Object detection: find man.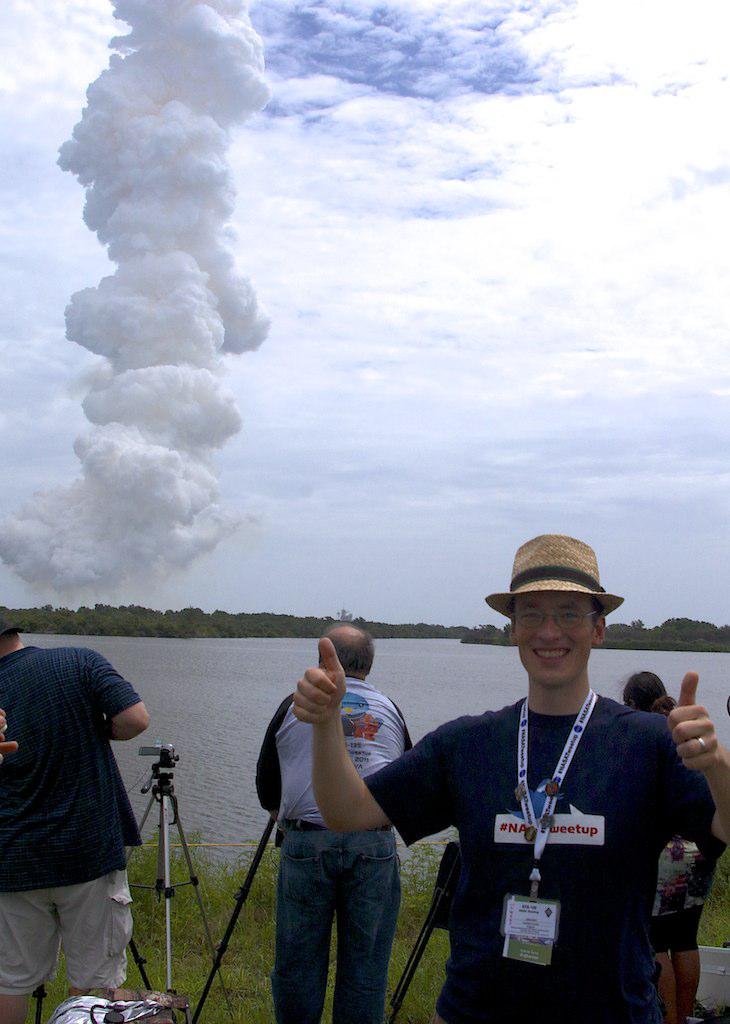
bbox(4, 623, 165, 1001).
